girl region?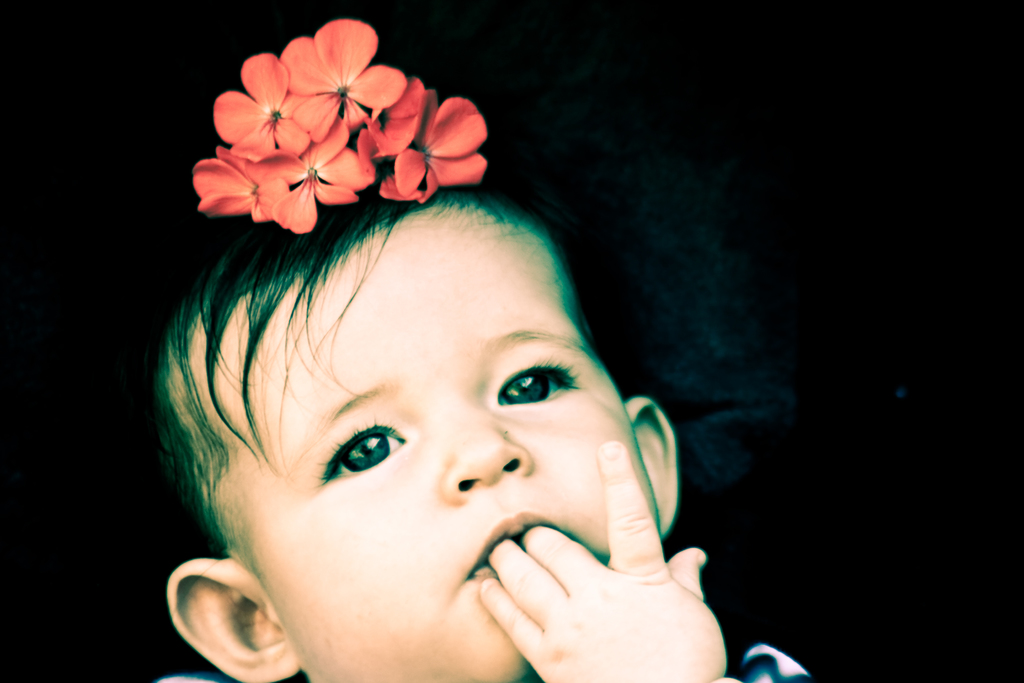
x1=150 y1=13 x2=815 y2=682
